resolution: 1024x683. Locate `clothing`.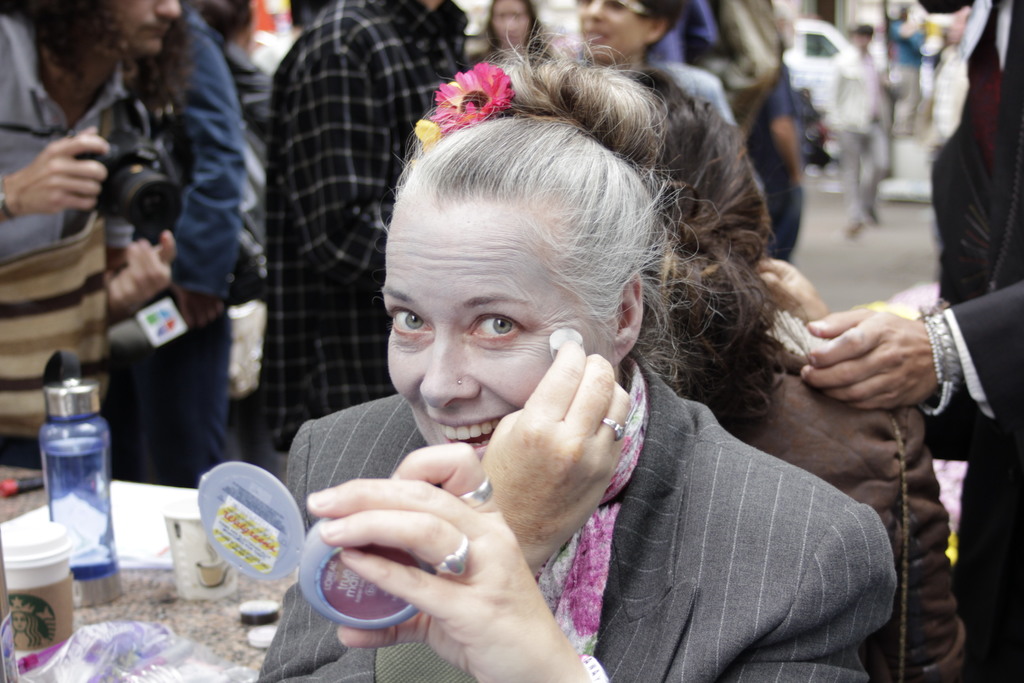
pyautogui.locateOnScreen(911, 0, 1023, 682).
